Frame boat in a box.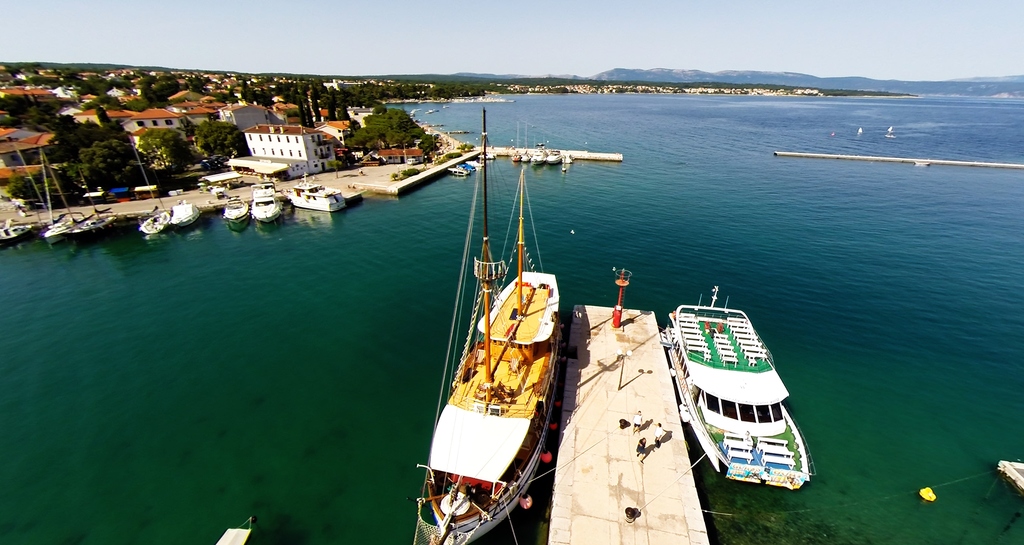
locate(64, 209, 127, 241).
